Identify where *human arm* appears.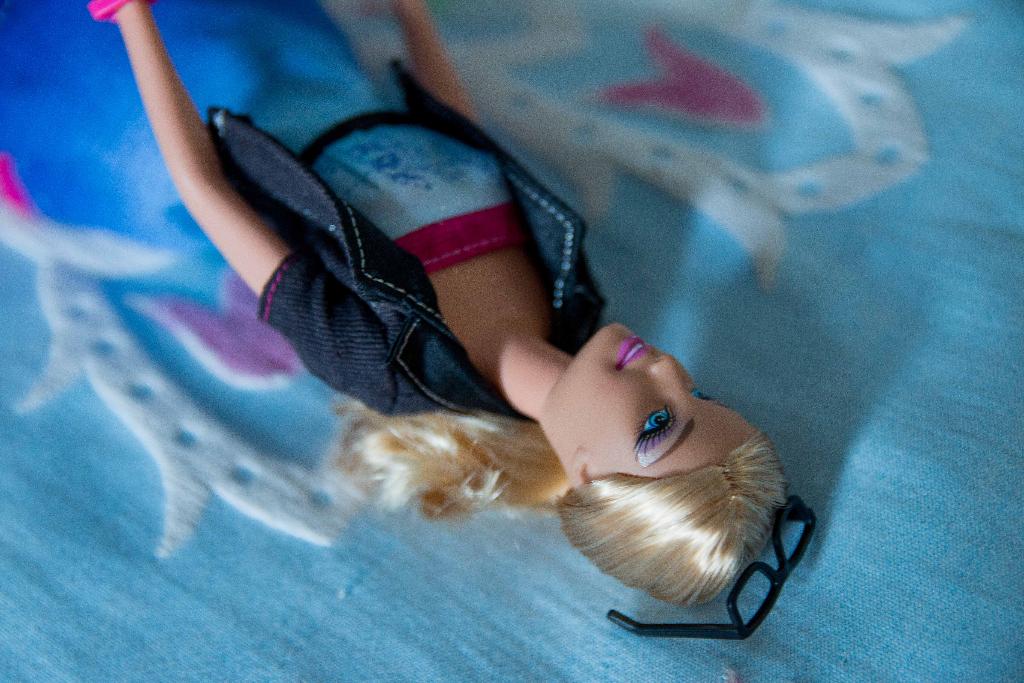
Appears at bbox=[85, 0, 388, 416].
